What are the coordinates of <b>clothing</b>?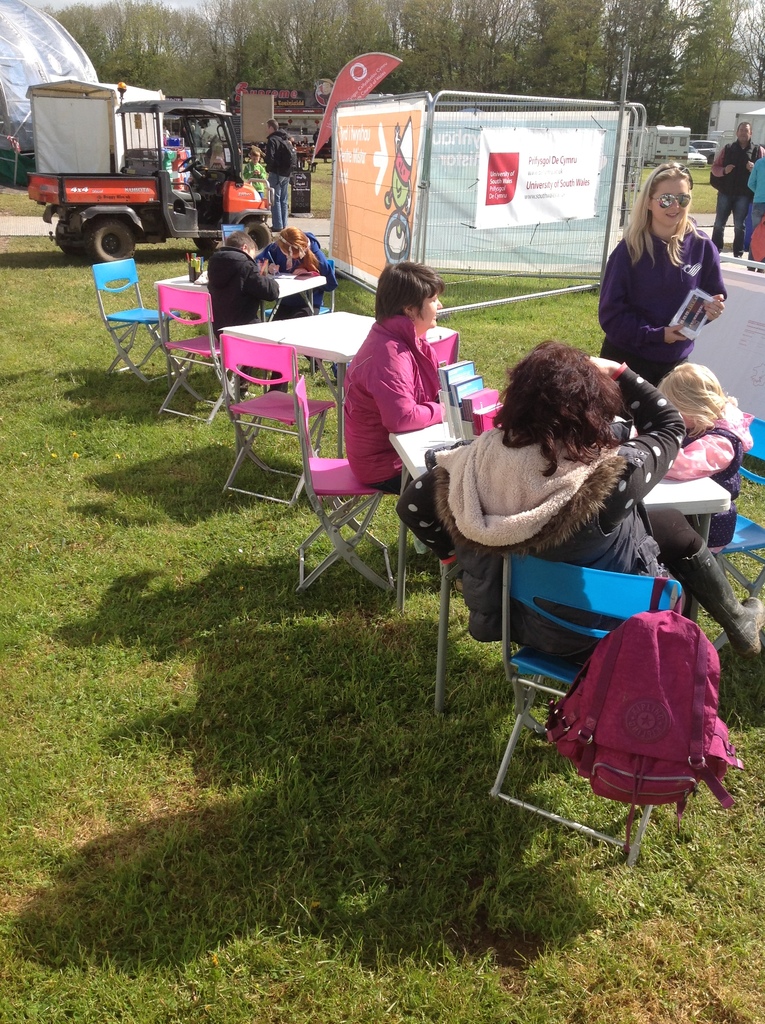
<box>710,137,764,249</box>.
